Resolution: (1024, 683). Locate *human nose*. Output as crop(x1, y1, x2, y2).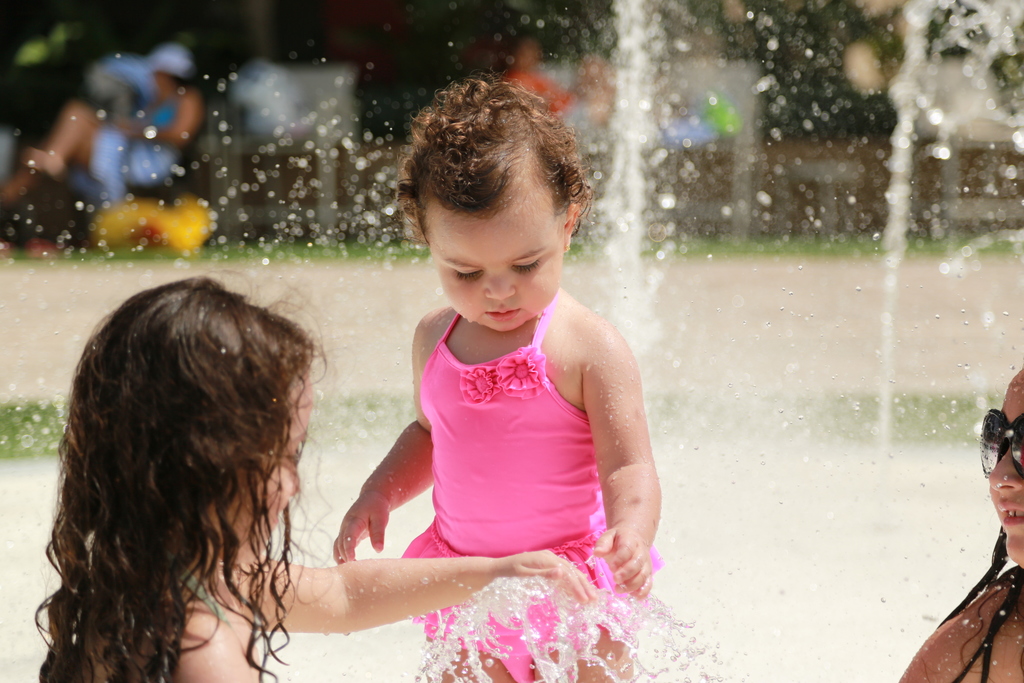
crop(287, 461, 301, 490).
